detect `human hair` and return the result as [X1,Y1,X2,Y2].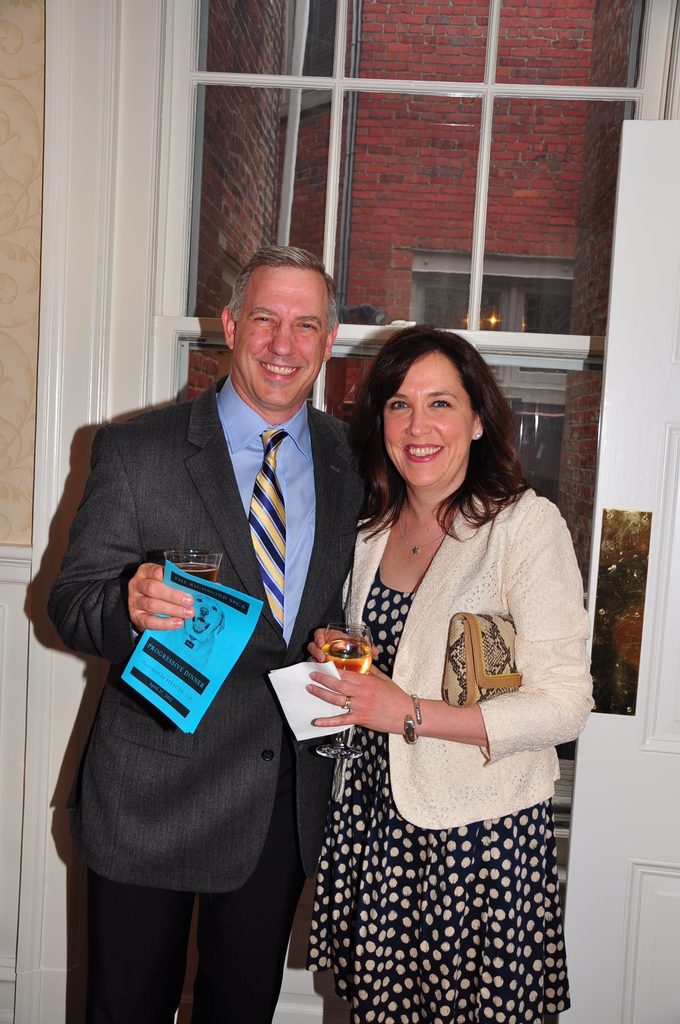
[228,241,340,360].
